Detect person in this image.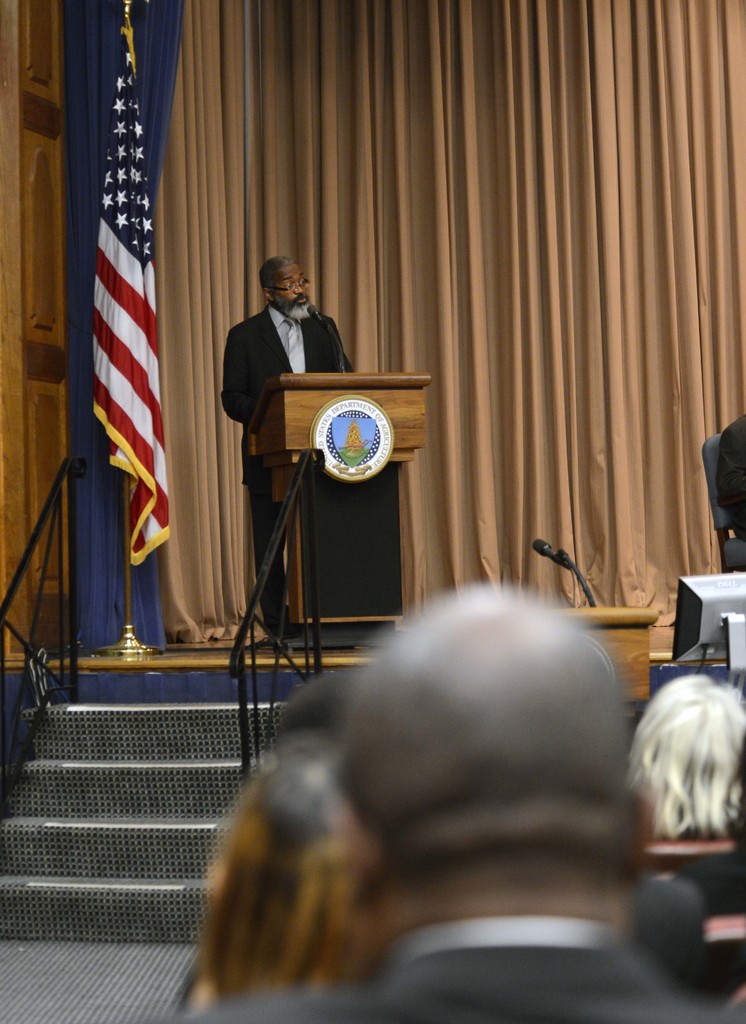
Detection: 720/412/745/543.
